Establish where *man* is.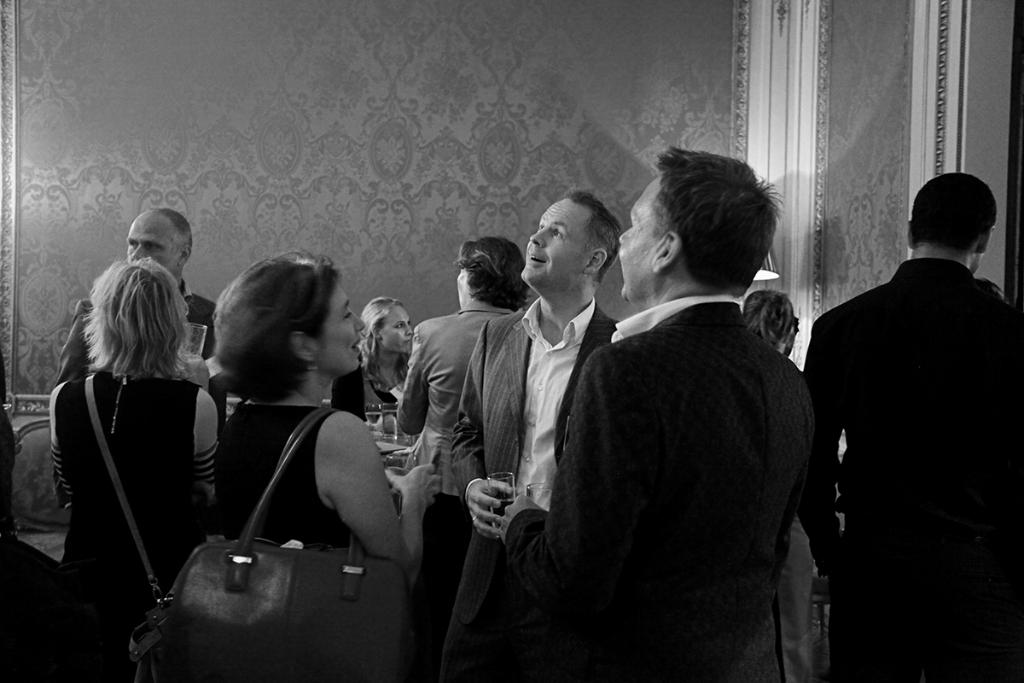
Established at bbox=(787, 172, 1017, 678).
